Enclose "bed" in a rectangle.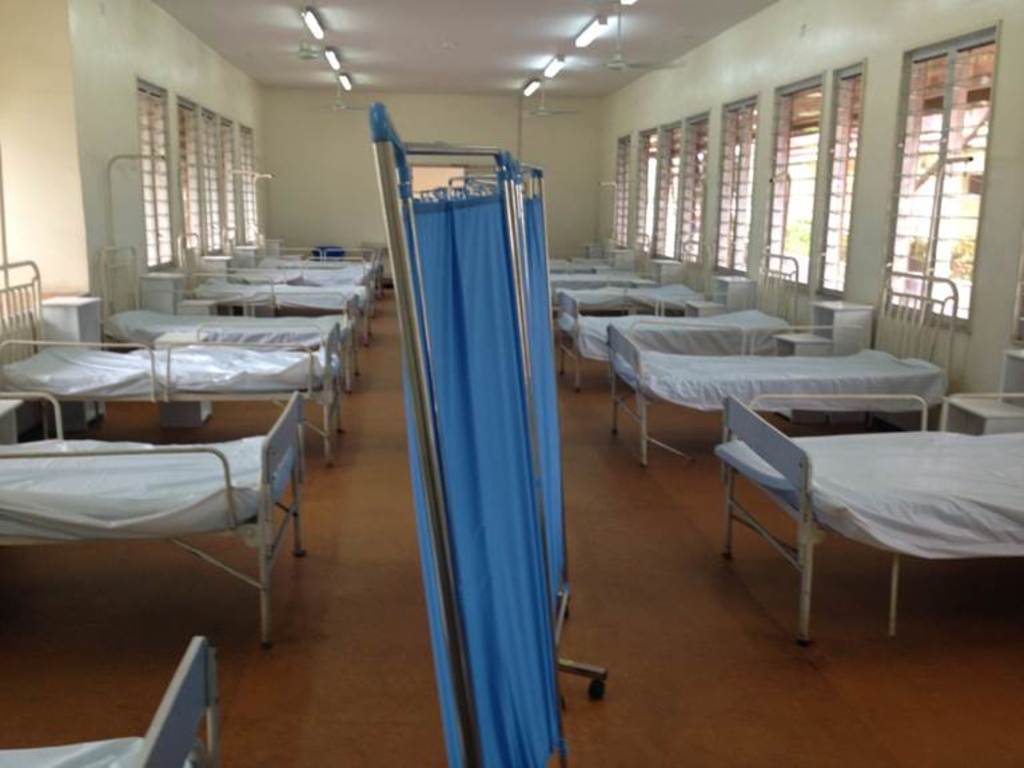
bbox=[718, 351, 1023, 642].
